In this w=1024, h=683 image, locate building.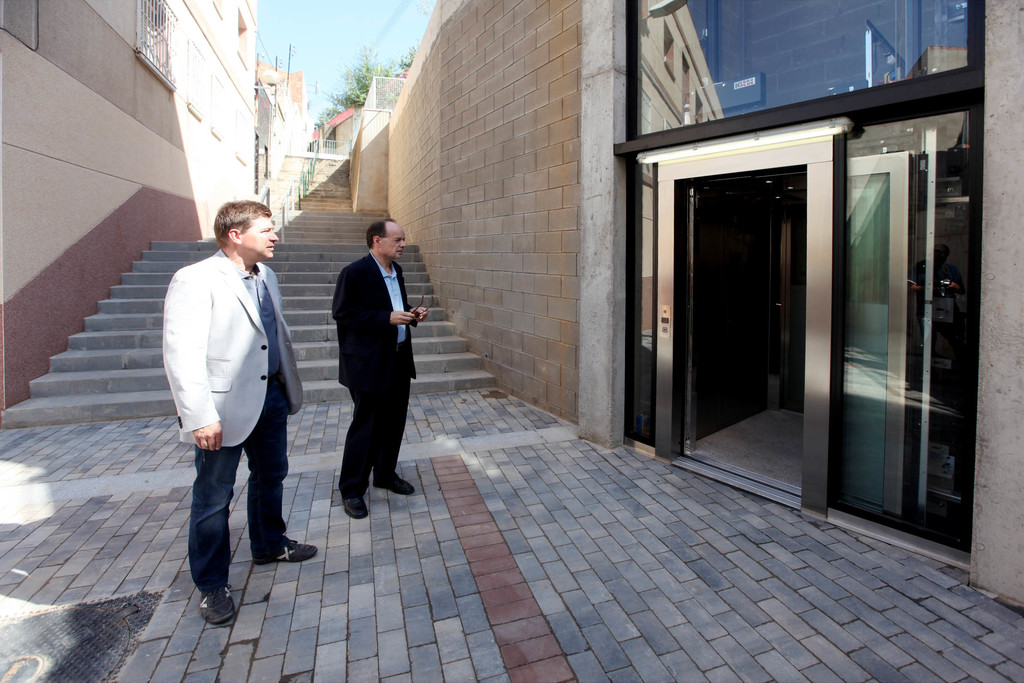
Bounding box: 0:0:257:426.
